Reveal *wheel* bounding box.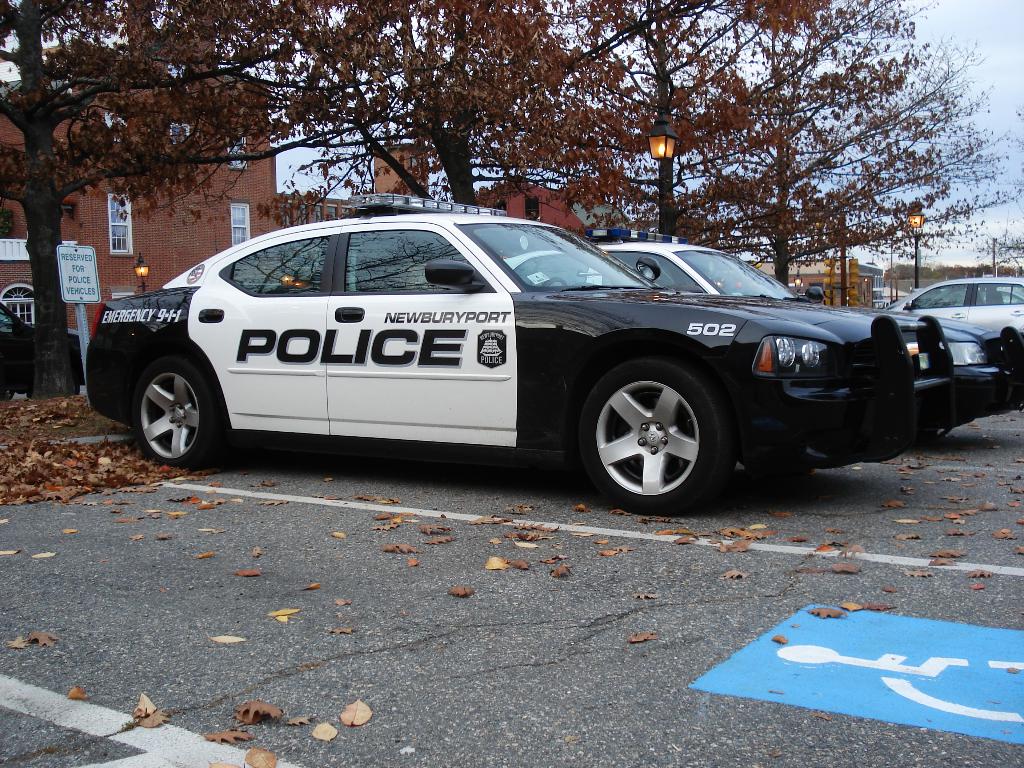
Revealed: <box>998,324,1023,367</box>.
